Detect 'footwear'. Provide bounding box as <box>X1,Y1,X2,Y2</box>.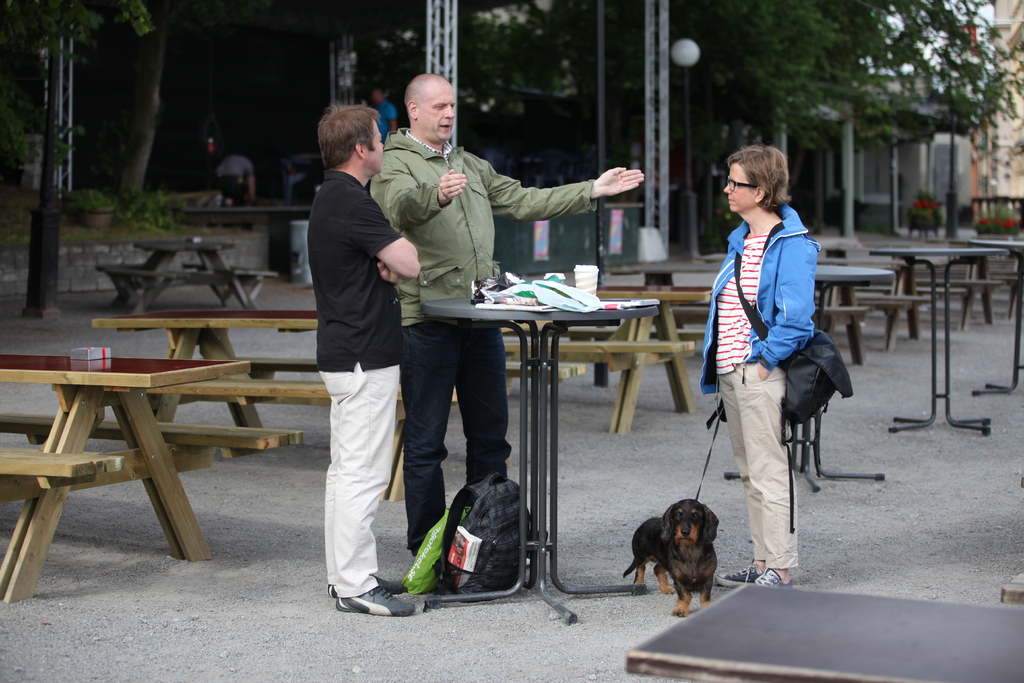
<box>332,575,419,622</box>.
